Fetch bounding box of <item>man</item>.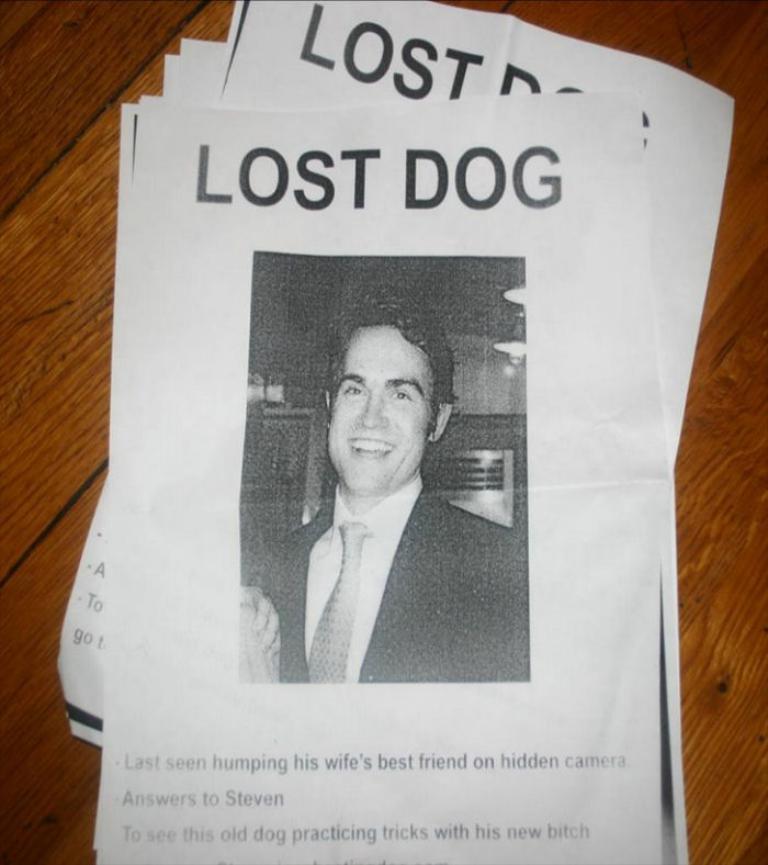
Bbox: bbox(251, 306, 504, 699).
